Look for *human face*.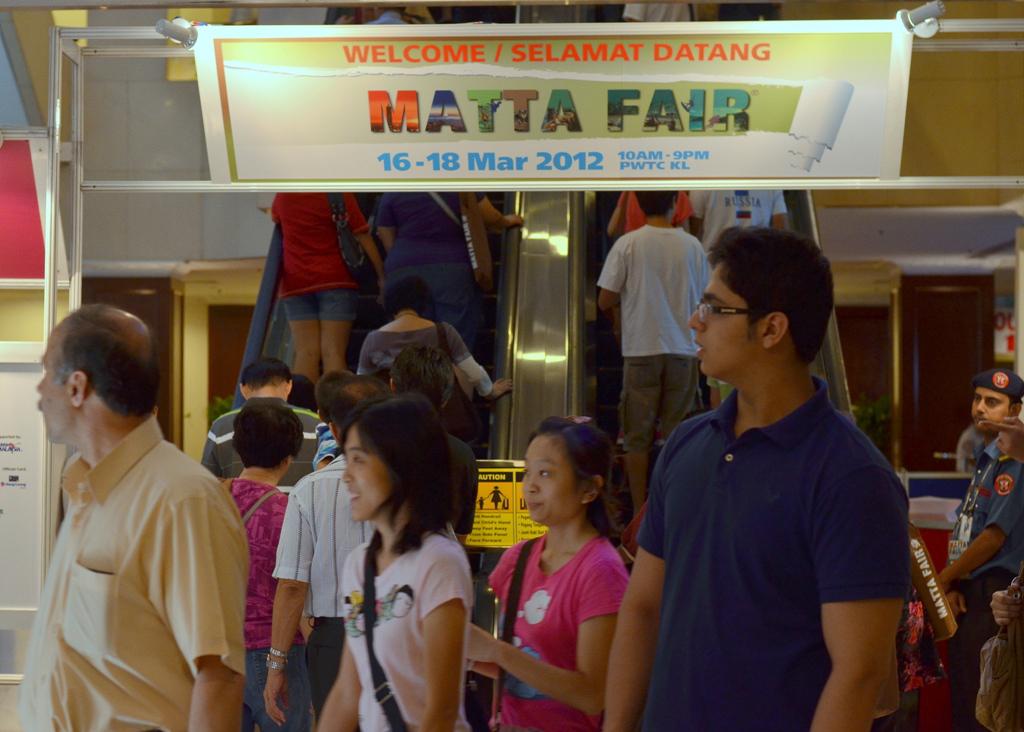
Found: select_region(35, 331, 70, 440).
